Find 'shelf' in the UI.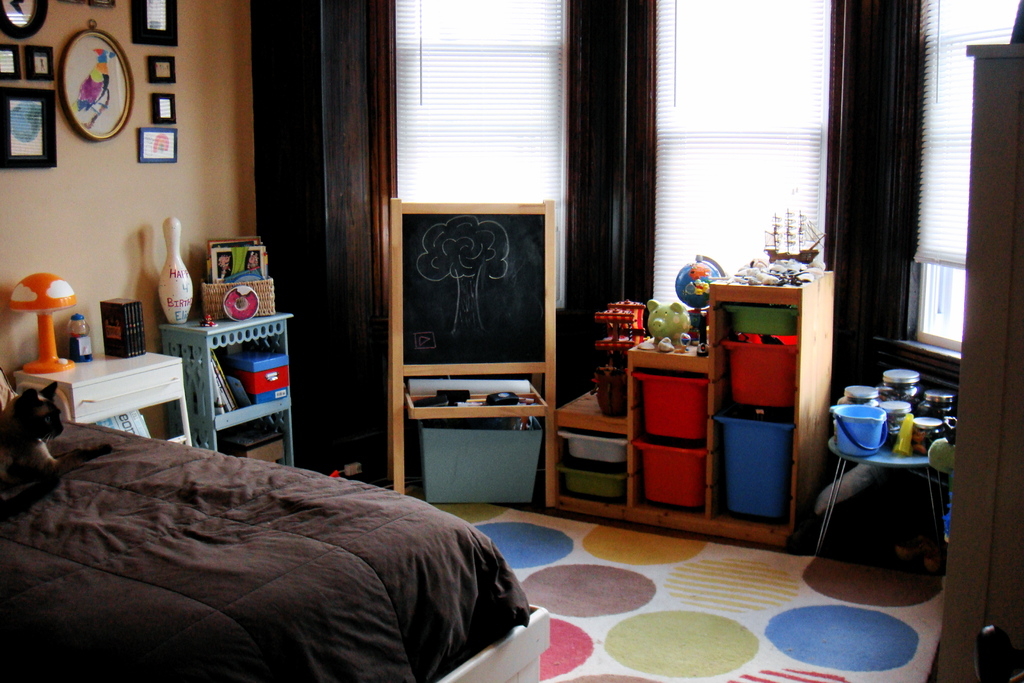
UI element at <bbox>549, 221, 829, 550</bbox>.
